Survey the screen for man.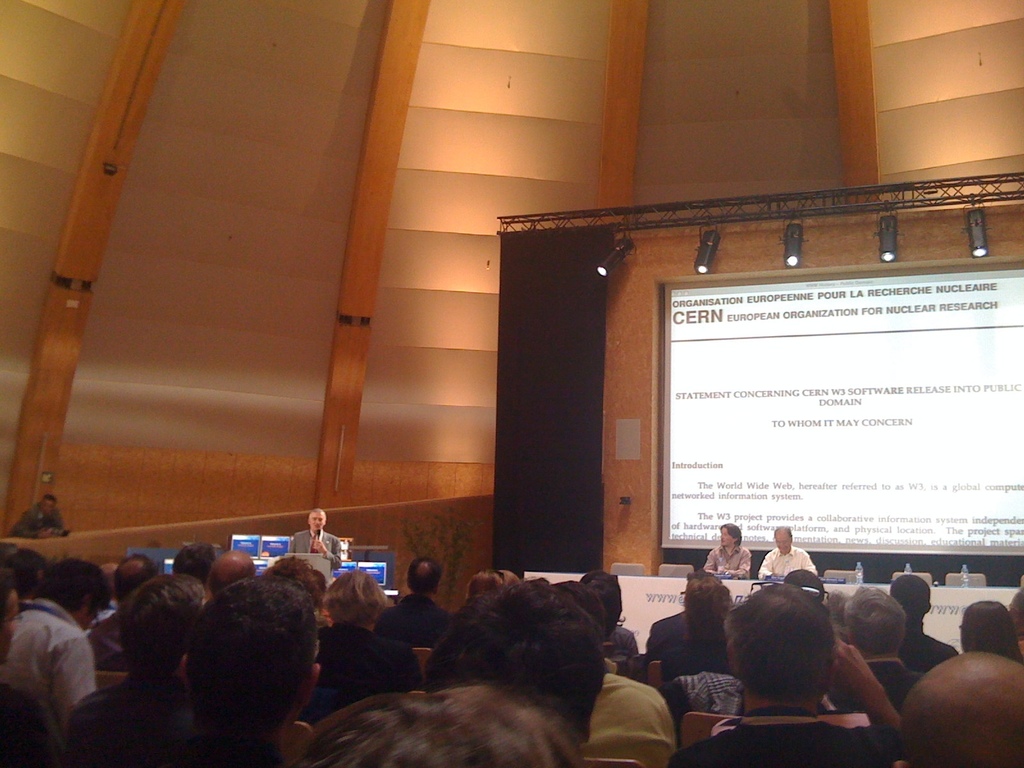
Survey found: 756, 525, 817, 582.
